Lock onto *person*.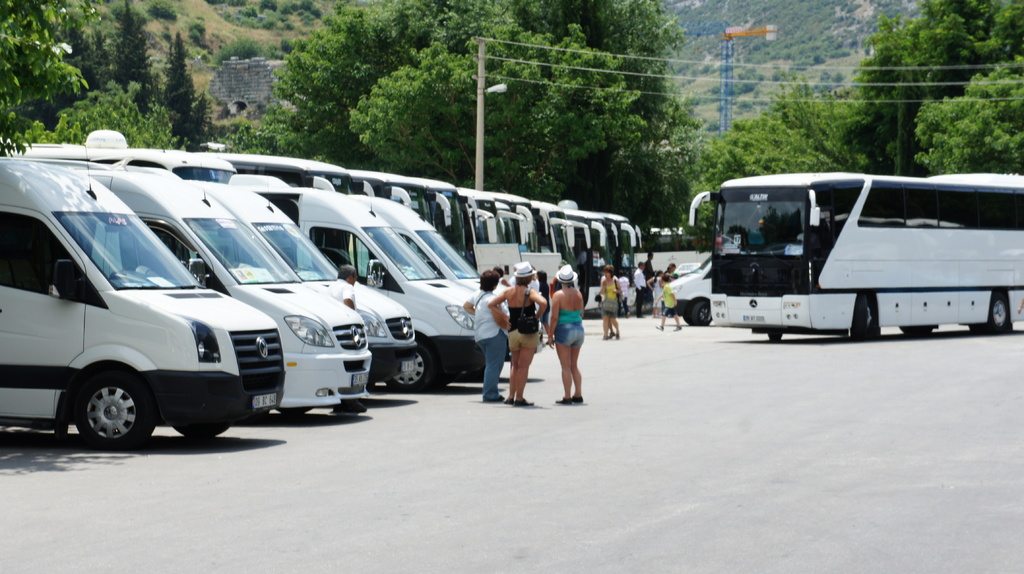
Locked: (x1=662, y1=275, x2=680, y2=329).
